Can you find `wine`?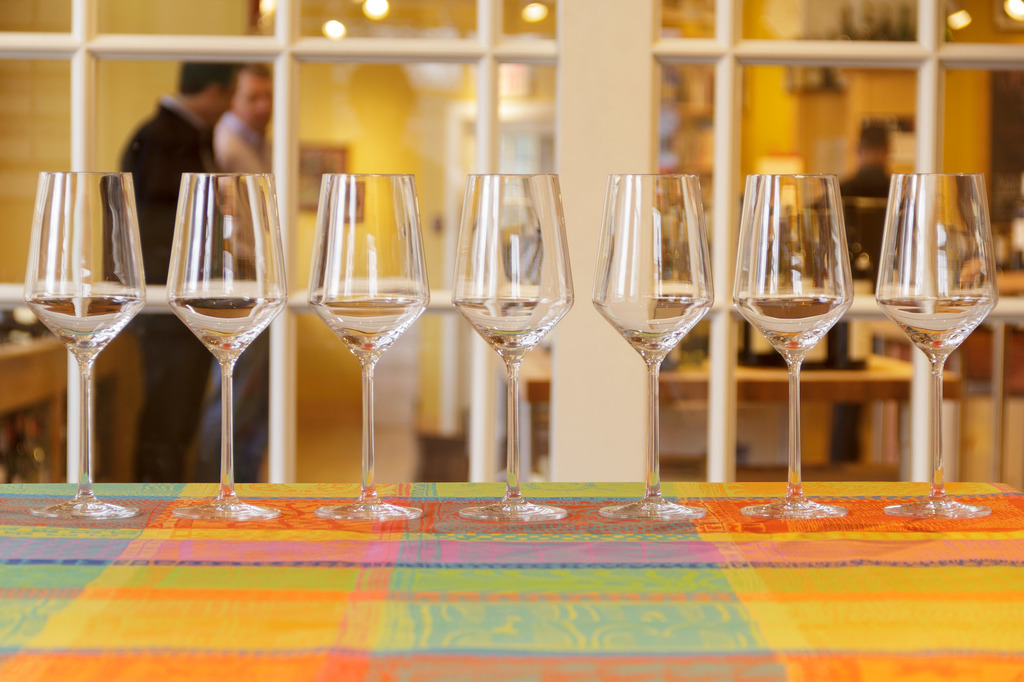
Yes, bounding box: [x1=736, y1=297, x2=854, y2=359].
